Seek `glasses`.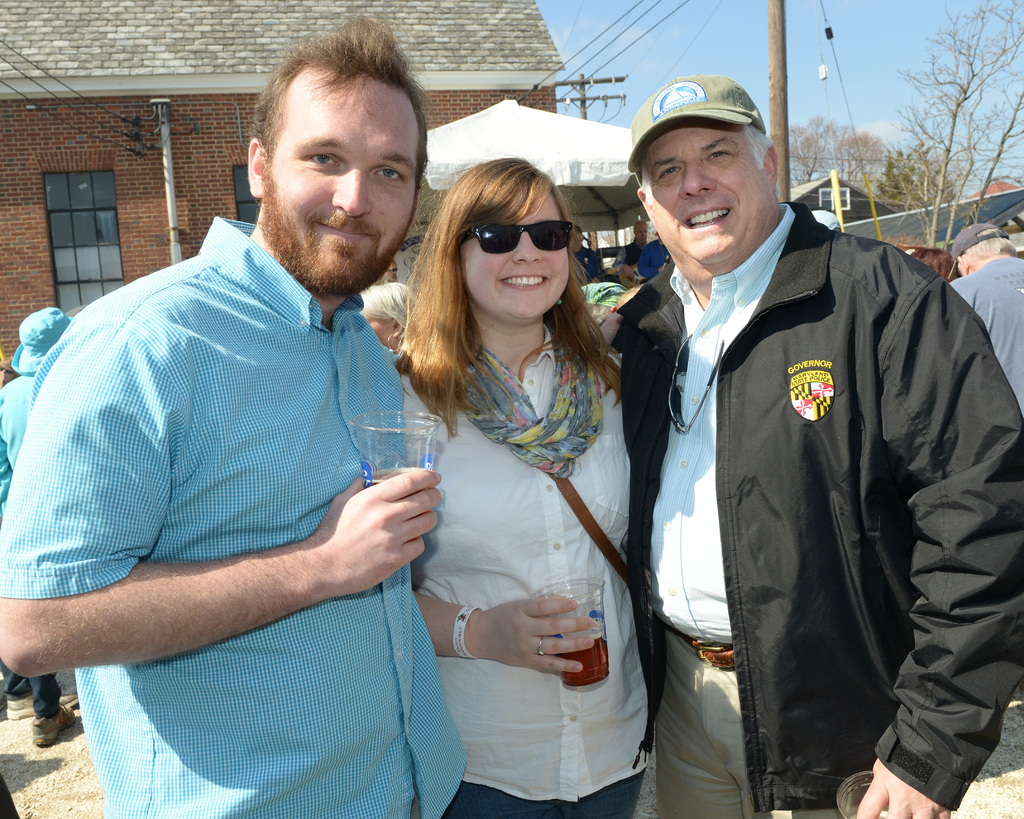
447:223:575:255.
